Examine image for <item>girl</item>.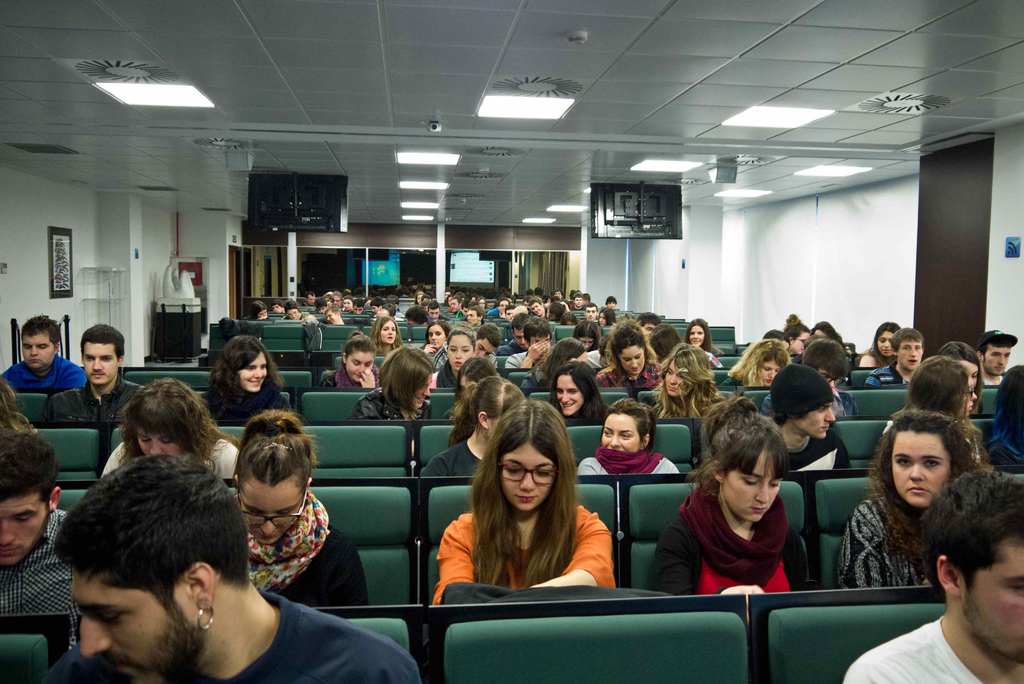
Examination result: [860, 322, 902, 370].
